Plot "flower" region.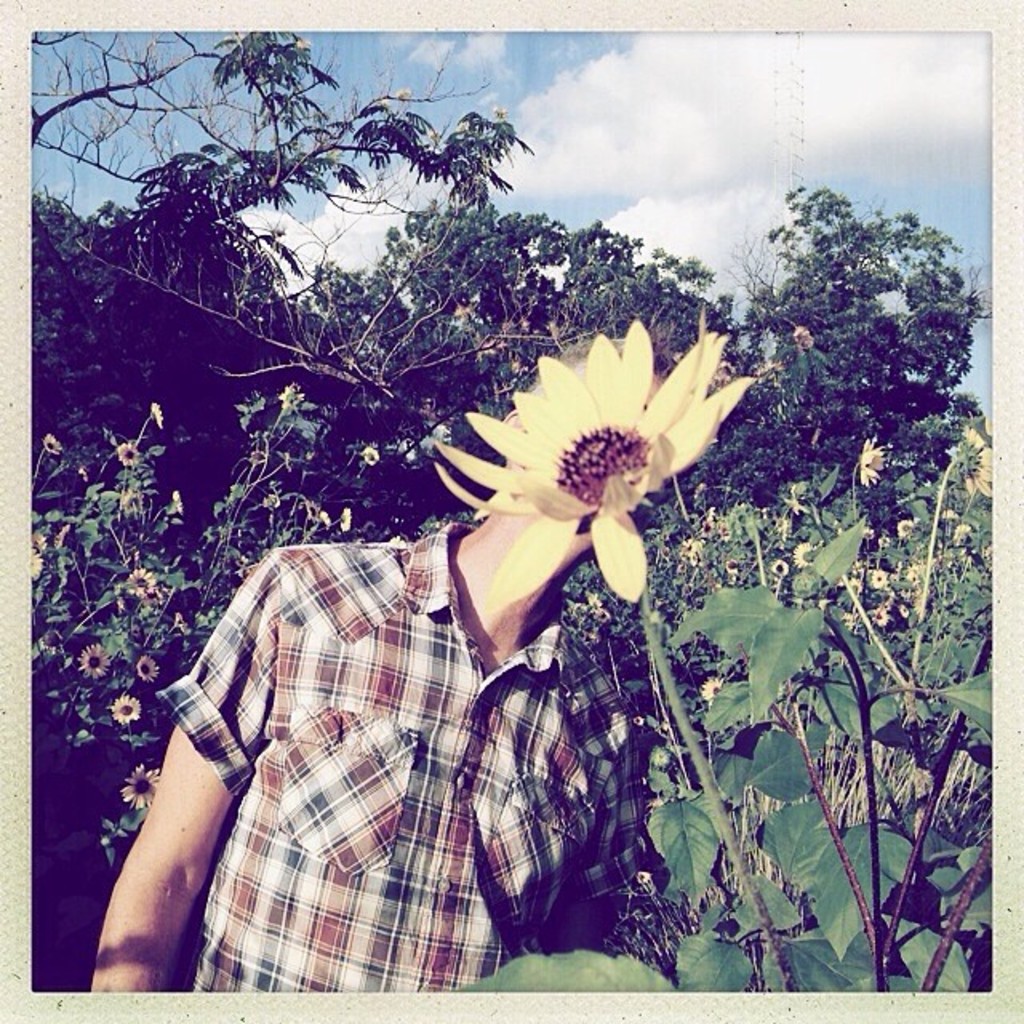
Plotted at 339/506/355/533.
